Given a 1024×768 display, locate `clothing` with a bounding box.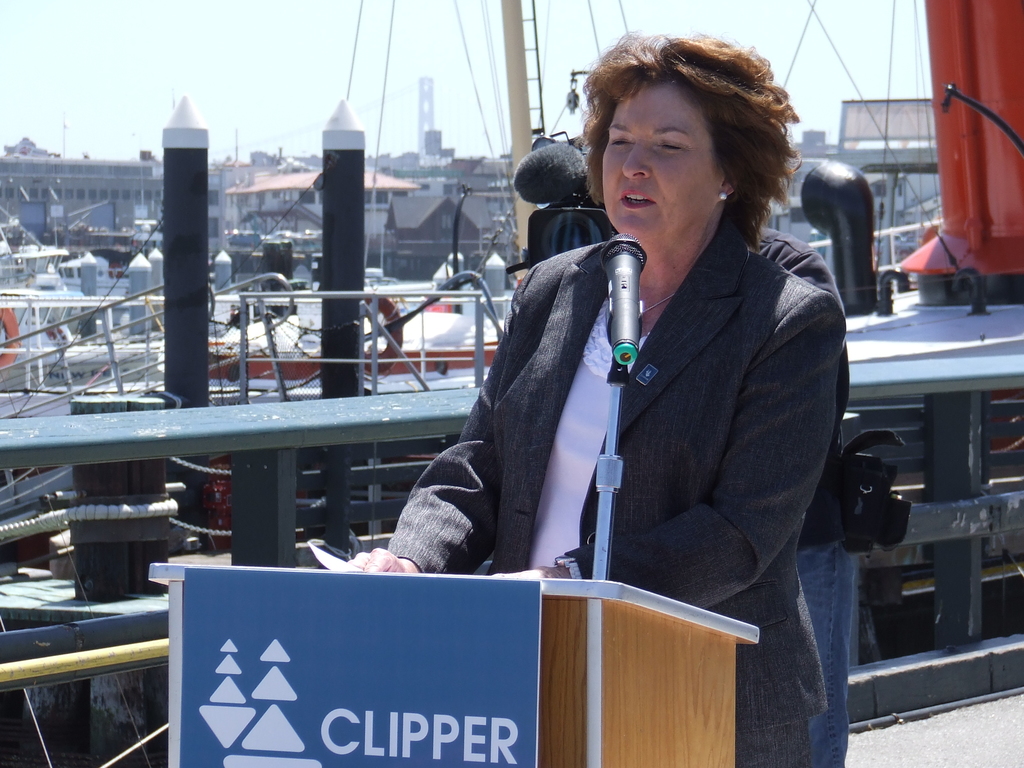
Located: (744,233,876,767).
